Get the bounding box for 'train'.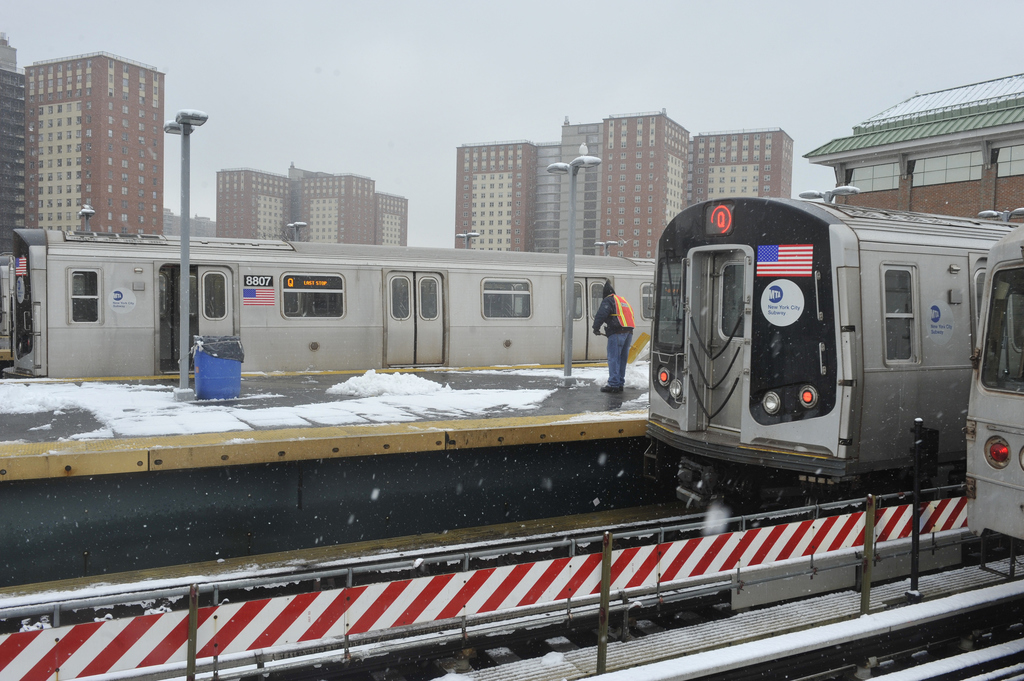
<region>956, 220, 1023, 572</region>.
